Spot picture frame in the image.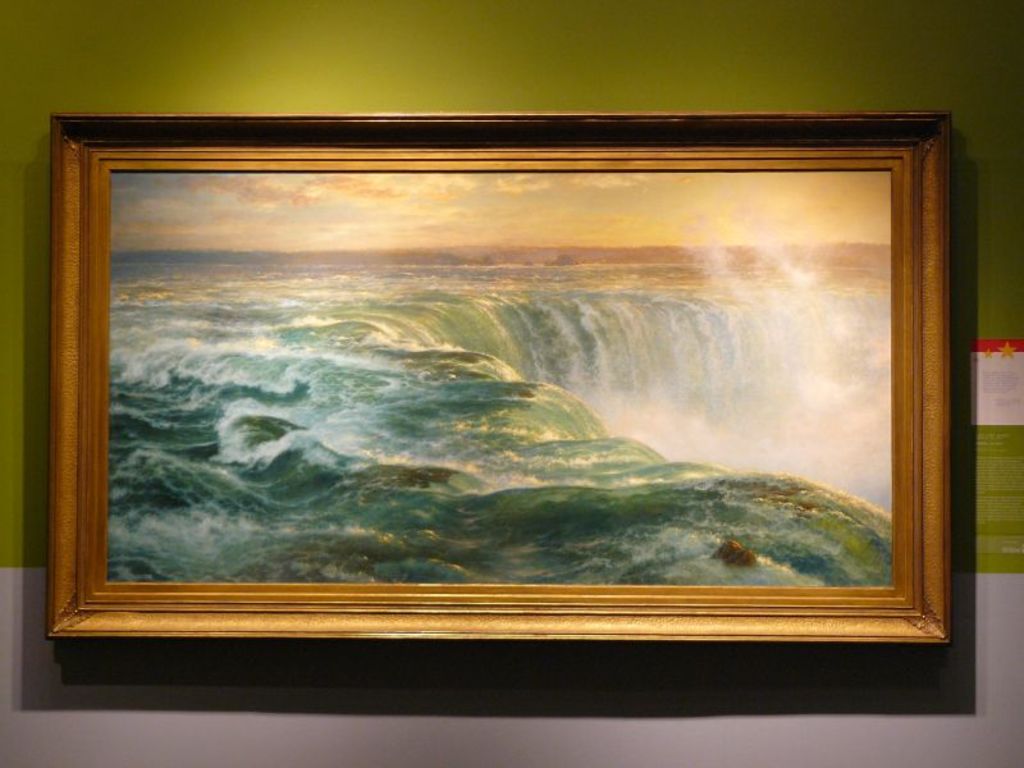
picture frame found at pyautogui.locateOnScreen(36, 99, 964, 648).
